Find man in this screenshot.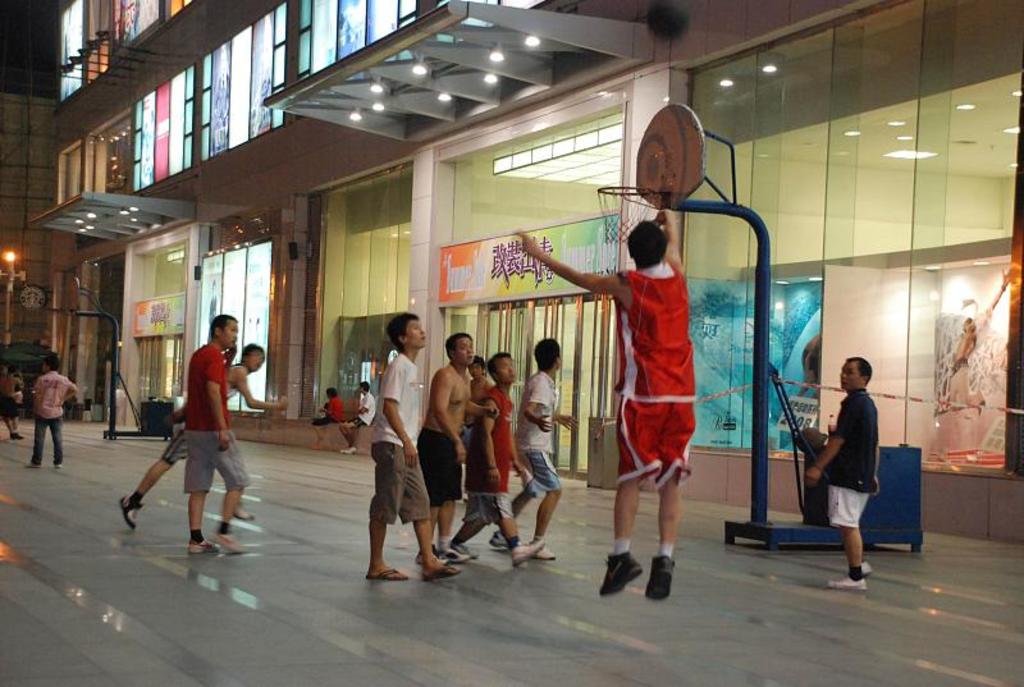
The bounding box for man is BBox(425, 326, 500, 564).
